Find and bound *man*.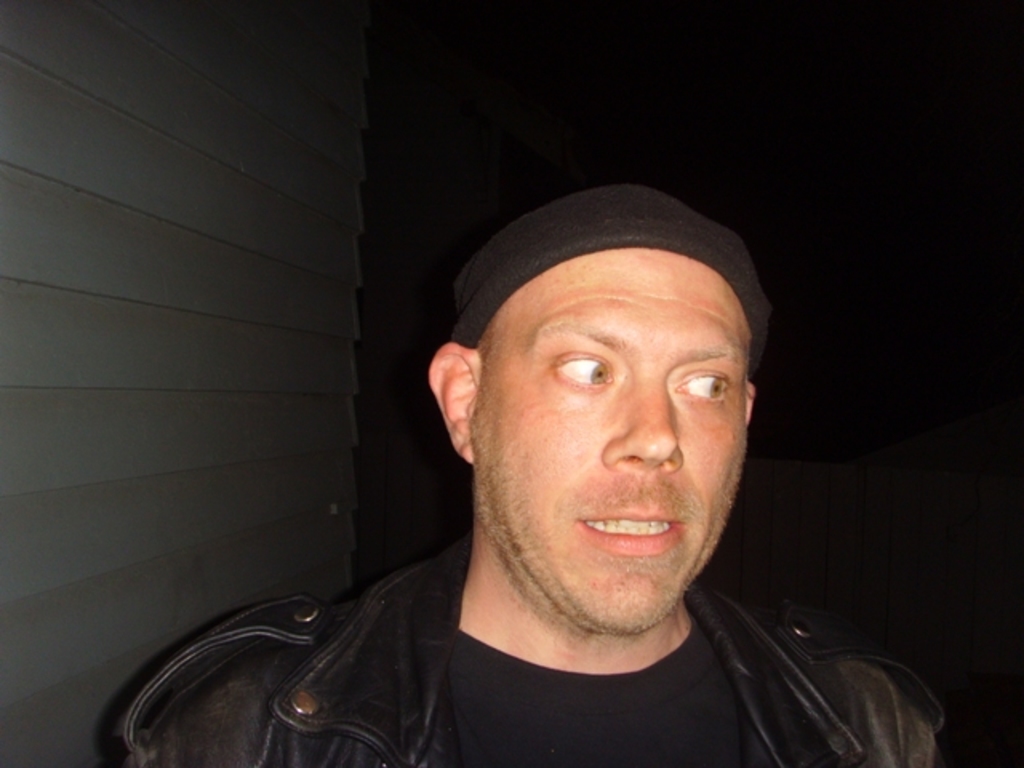
Bound: rect(106, 184, 970, 766).
